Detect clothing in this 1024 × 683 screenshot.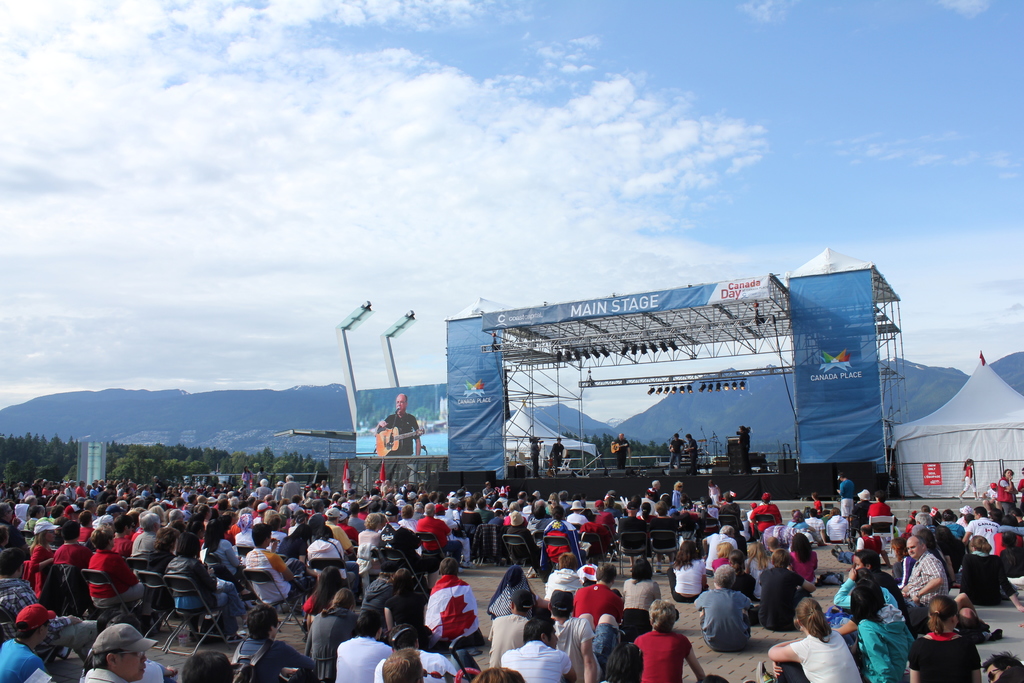
Detection: 492:517:505:527.
